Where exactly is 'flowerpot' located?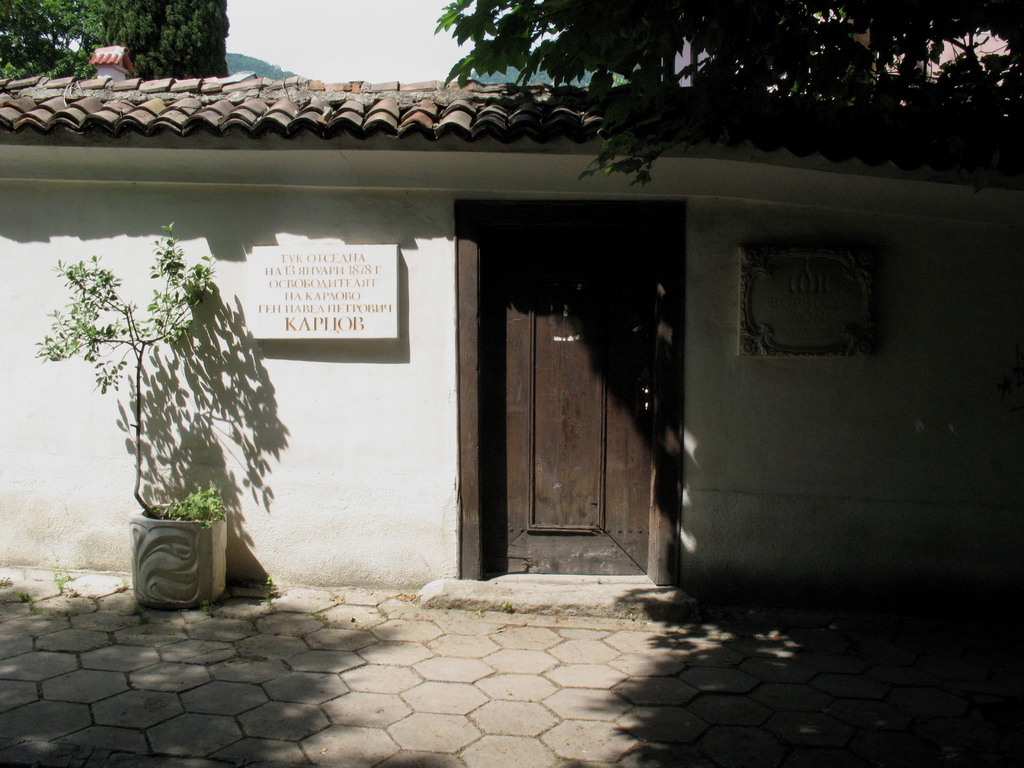
Its bounding box is 115/514/246/613.
